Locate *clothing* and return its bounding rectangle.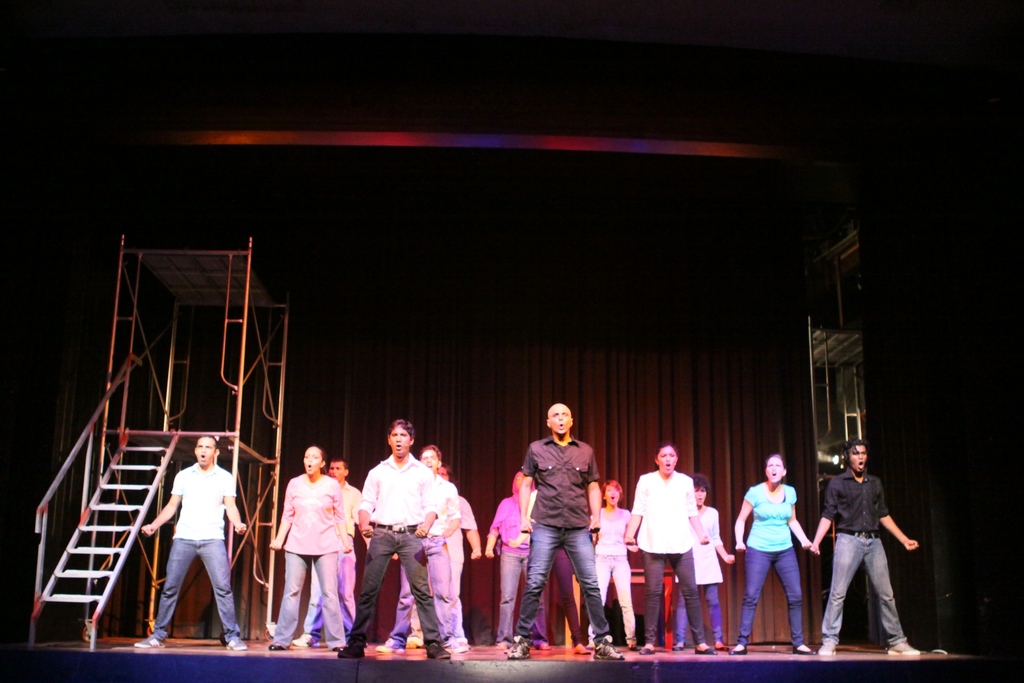
select_region(823, 467, 908, 643).
